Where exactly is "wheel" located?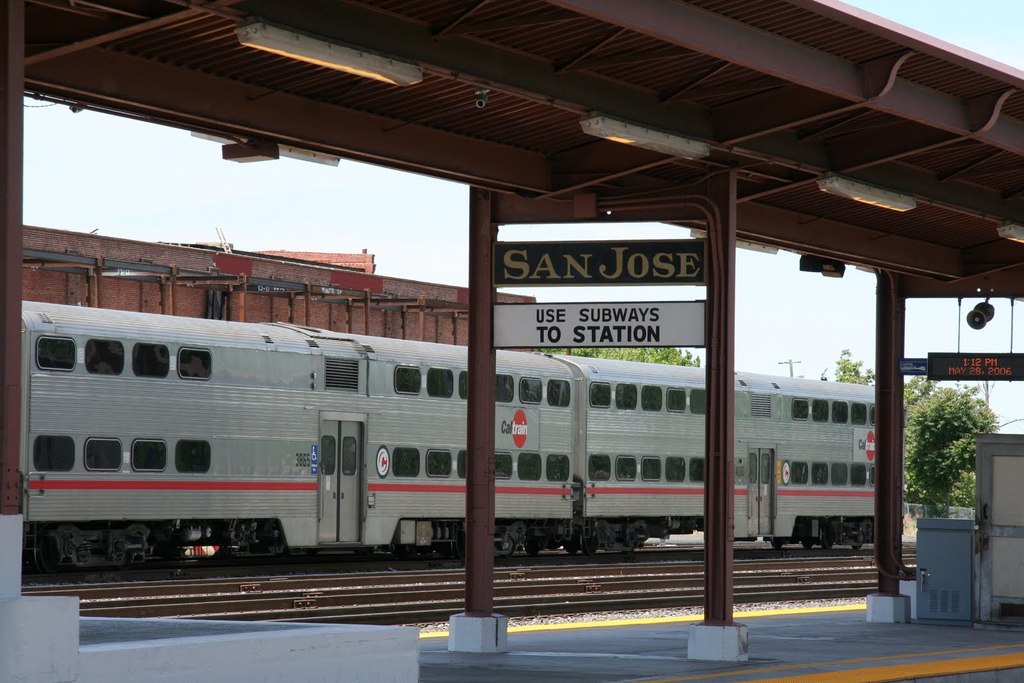
Its bounding box is pyautogui.locateOnScreen(852, 539, 865, 549).
